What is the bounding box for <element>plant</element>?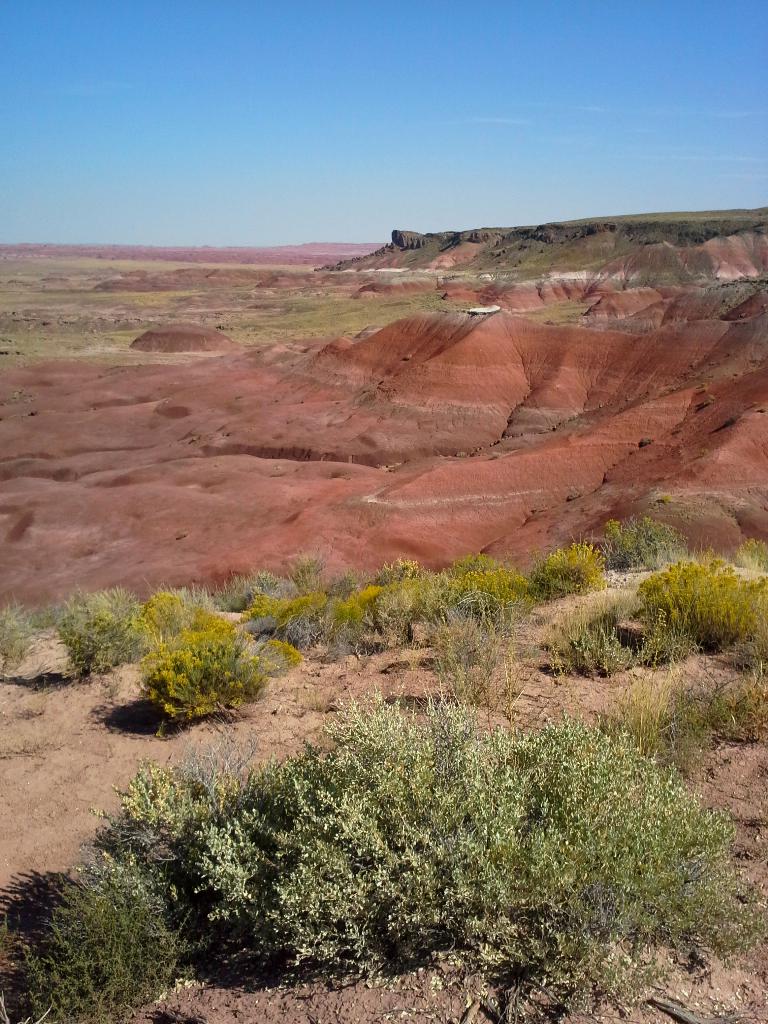
select_region(113, 580, 289, 743).
